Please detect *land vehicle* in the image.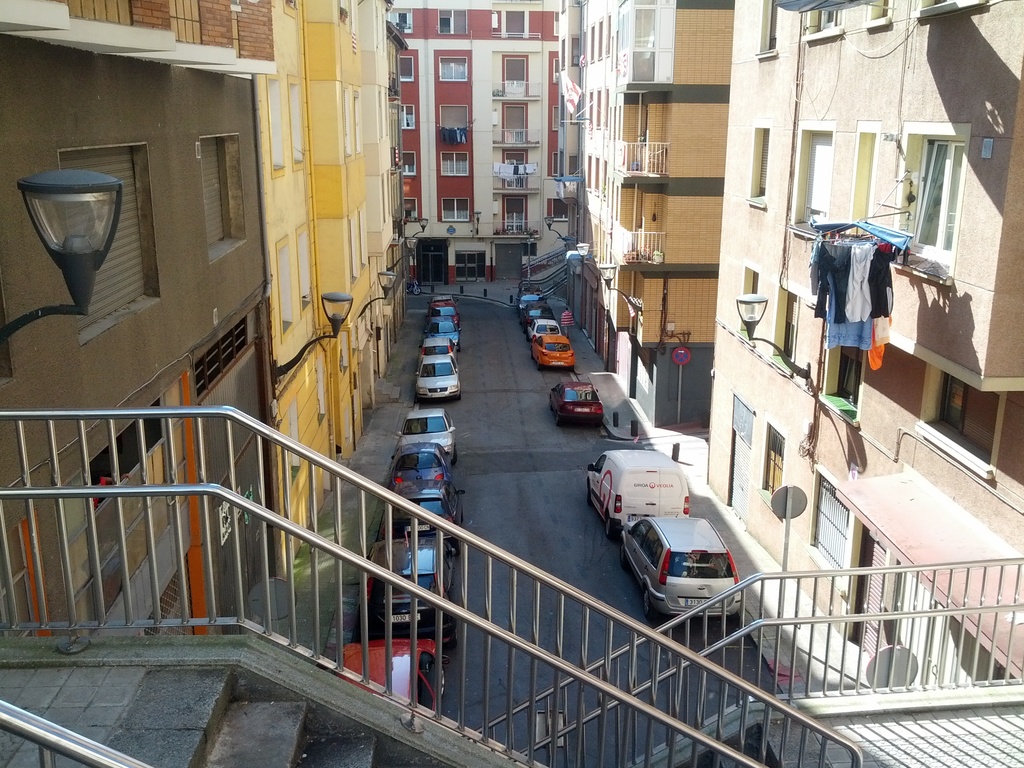
bbox(385, 480, 467, 554).
